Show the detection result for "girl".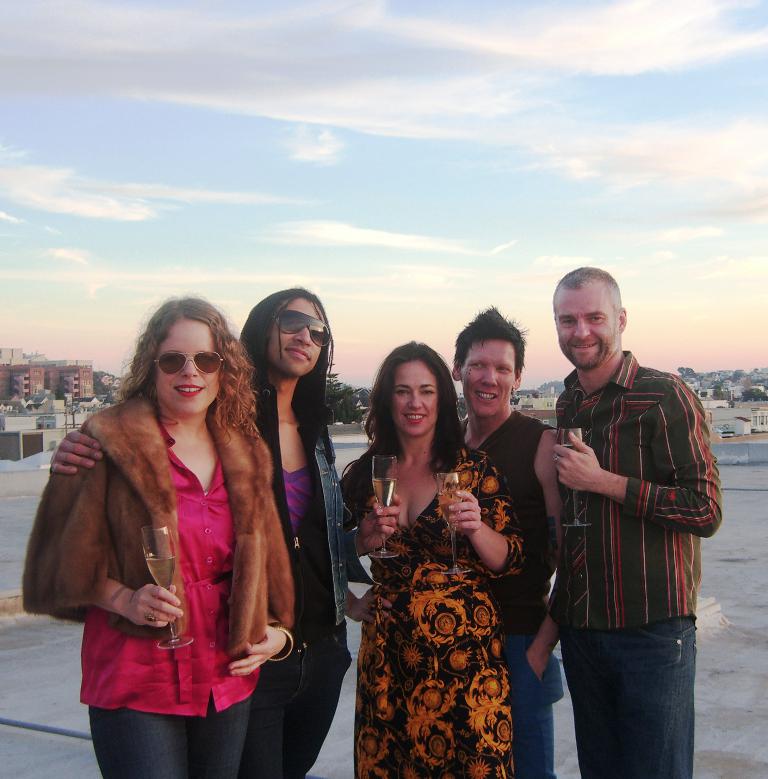
<box>327,337,530,778</box>.
